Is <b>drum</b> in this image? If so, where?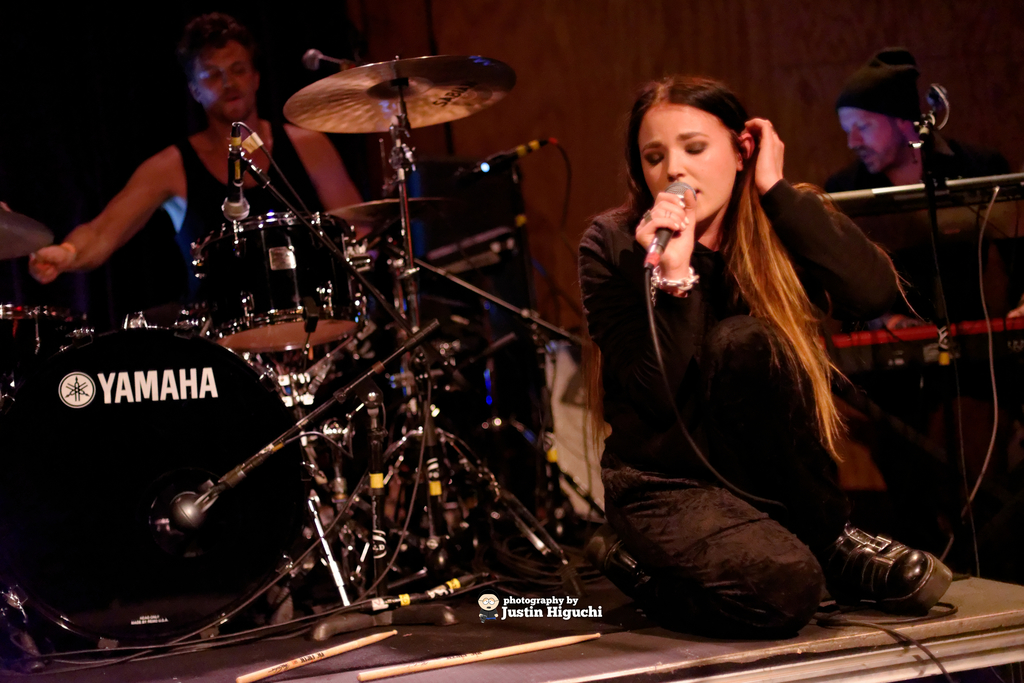
Yes, at 0:302:63:408.
